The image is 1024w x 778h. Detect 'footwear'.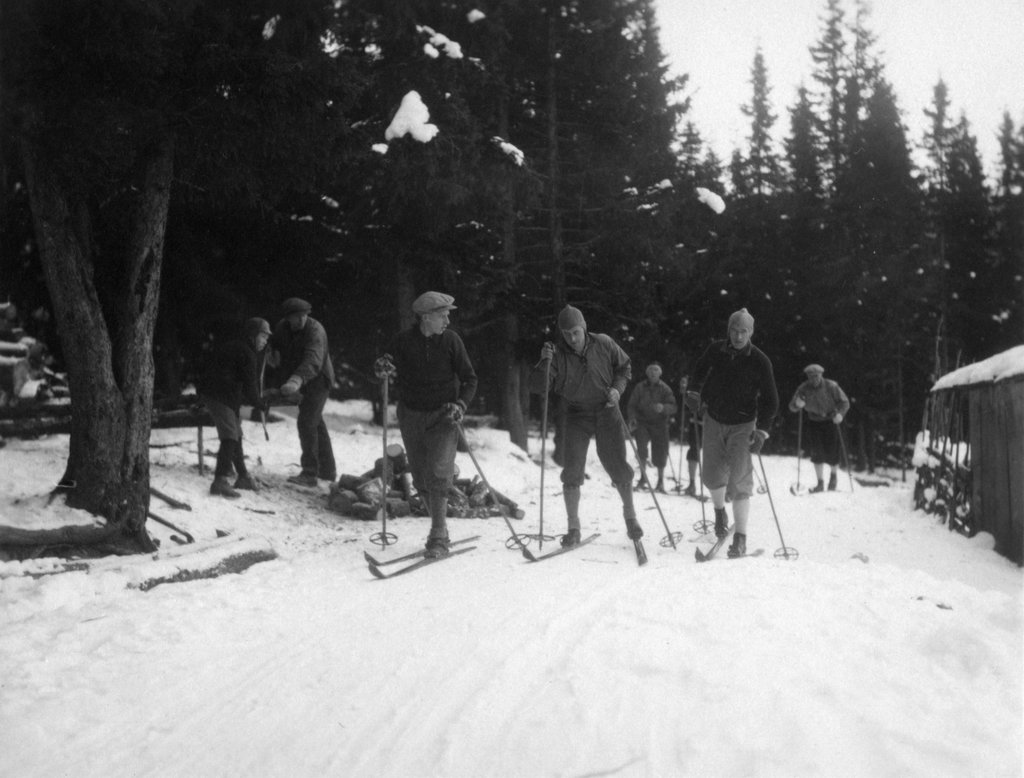
Detection: 563,526,580,542.
